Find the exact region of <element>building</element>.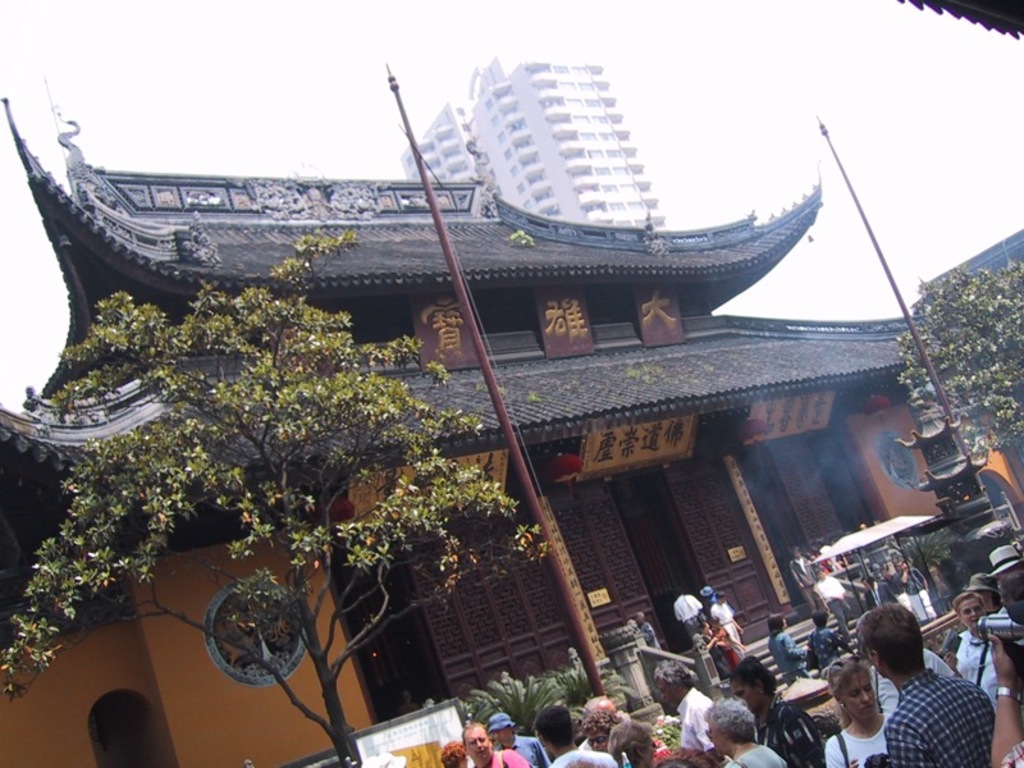
Exact region: {"left": 4, "top": 91, "right": 1019, "bottom": 767}.
